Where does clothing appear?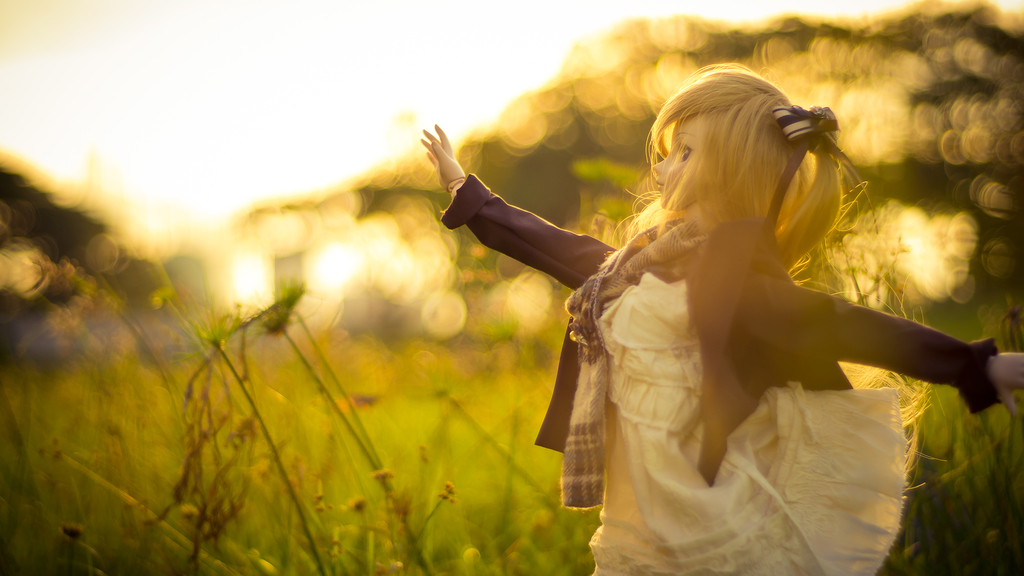
Appears at [left=543, top=240, right=938, bottom=561].
